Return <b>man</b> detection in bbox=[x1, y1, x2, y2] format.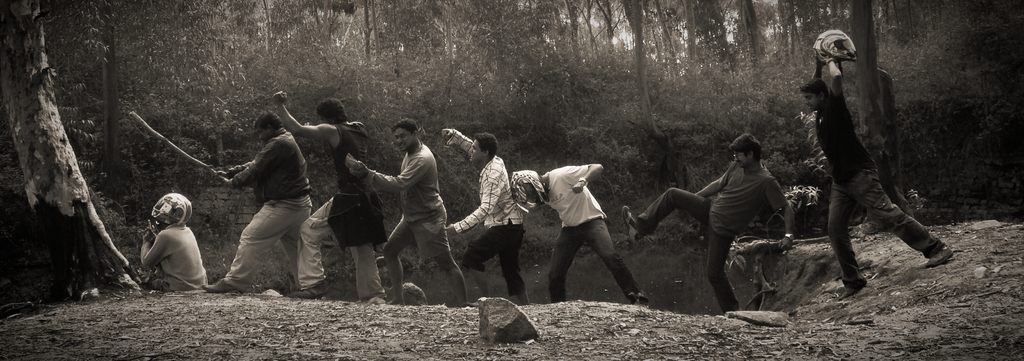
bbox=[436, 126, 532, 290].
